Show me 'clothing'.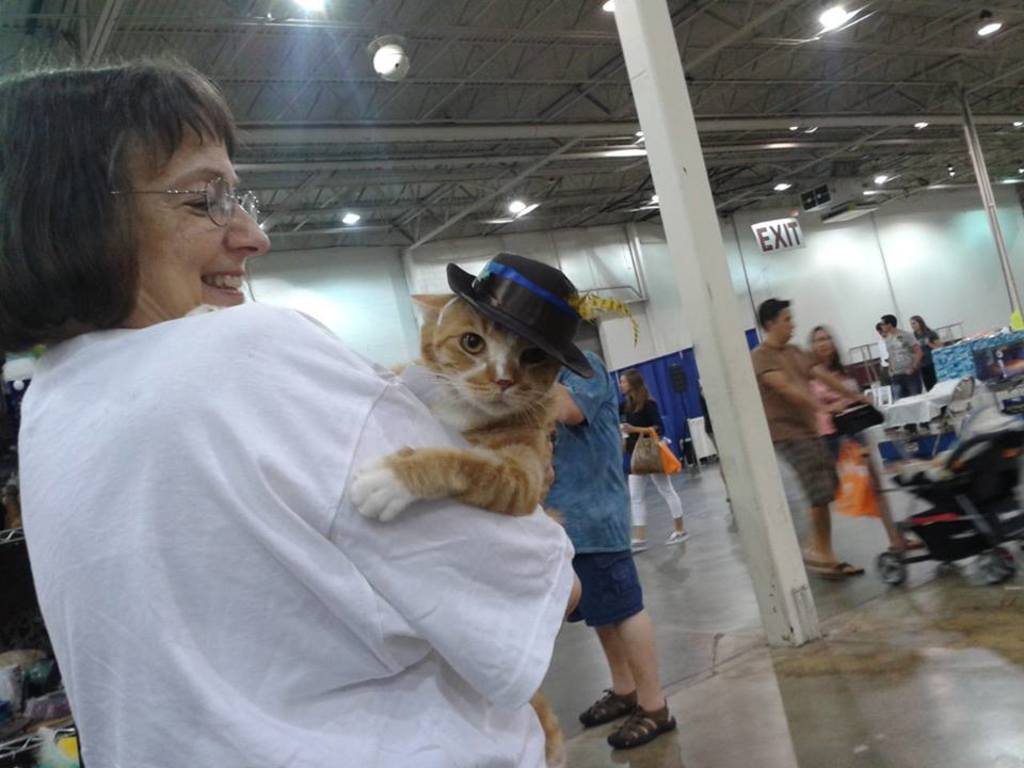
'clothing' is here: x1=891 y1=334 x2=909 y2=374.
